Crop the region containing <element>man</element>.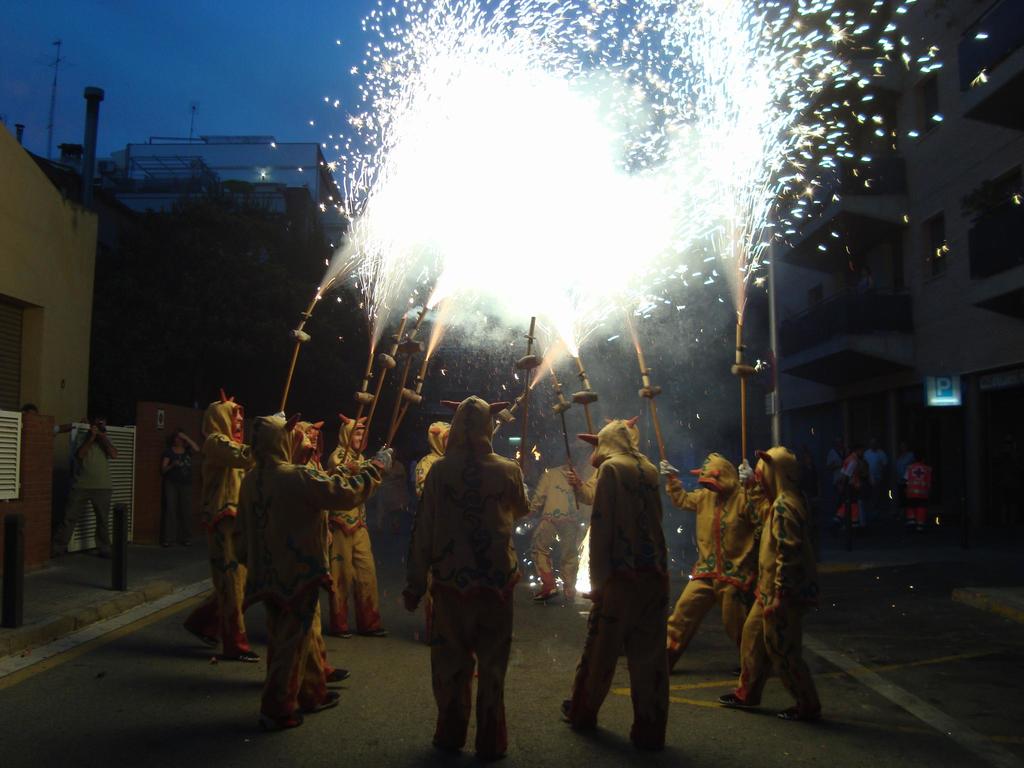
Crop region: 557/415/668/756.
